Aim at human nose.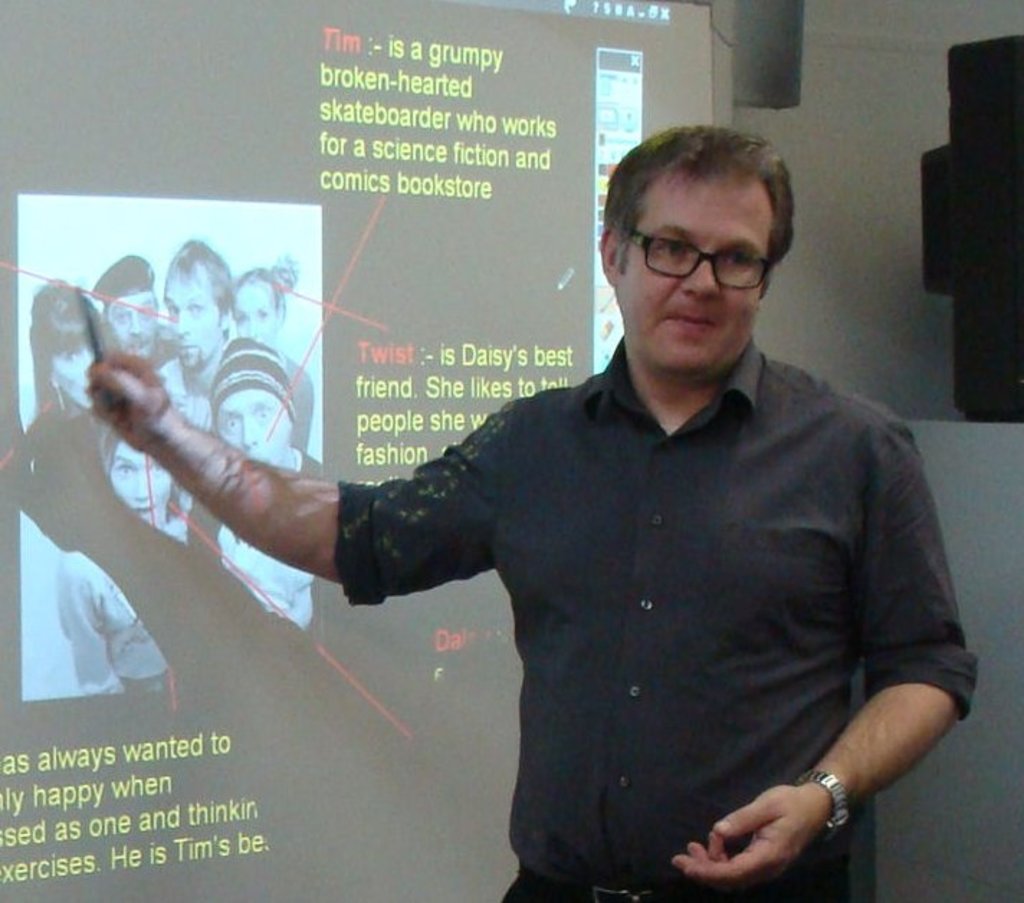
Aimed at (left=127, top=311, right=140, bottom=334).
